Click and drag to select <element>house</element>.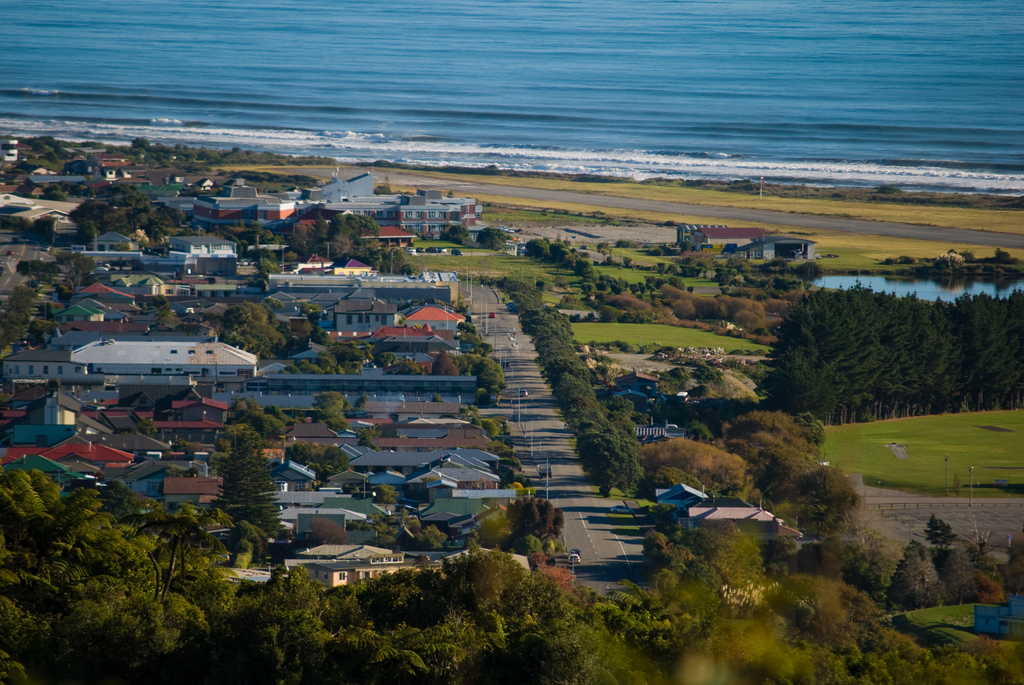
Selection: 19:163:78:192.
